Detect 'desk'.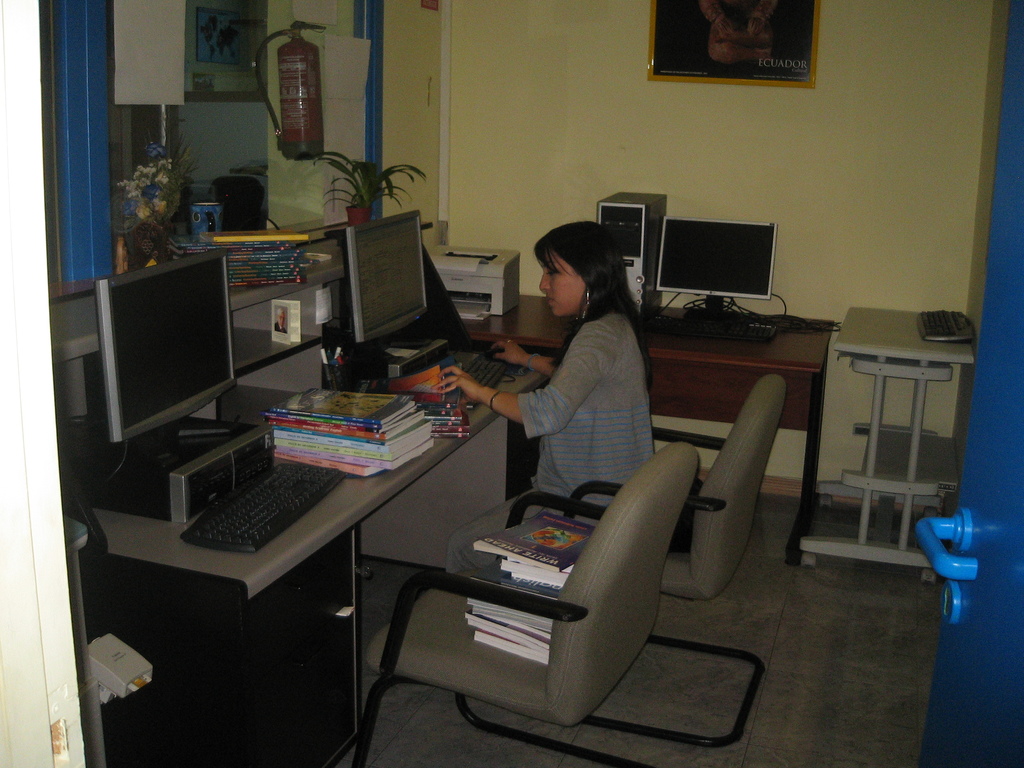
Detected at {"left": 144, "top": 364, "right": 637, "bottom": 712}.
